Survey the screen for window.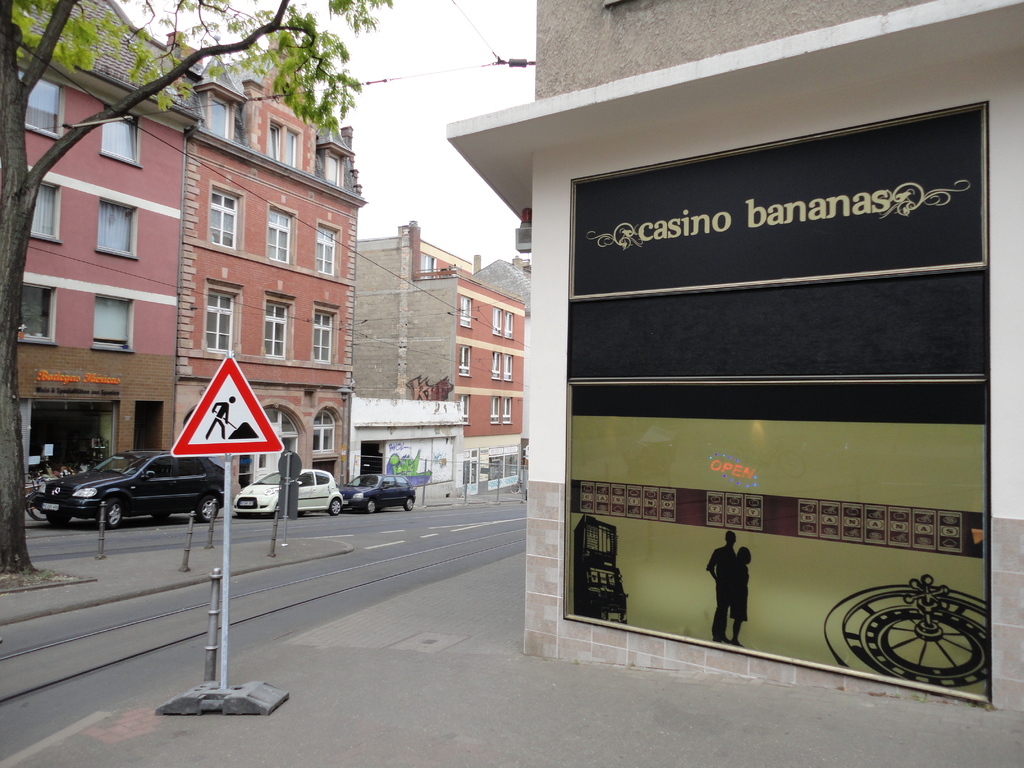
Survey found: rect(99, 204, 132, 248).
